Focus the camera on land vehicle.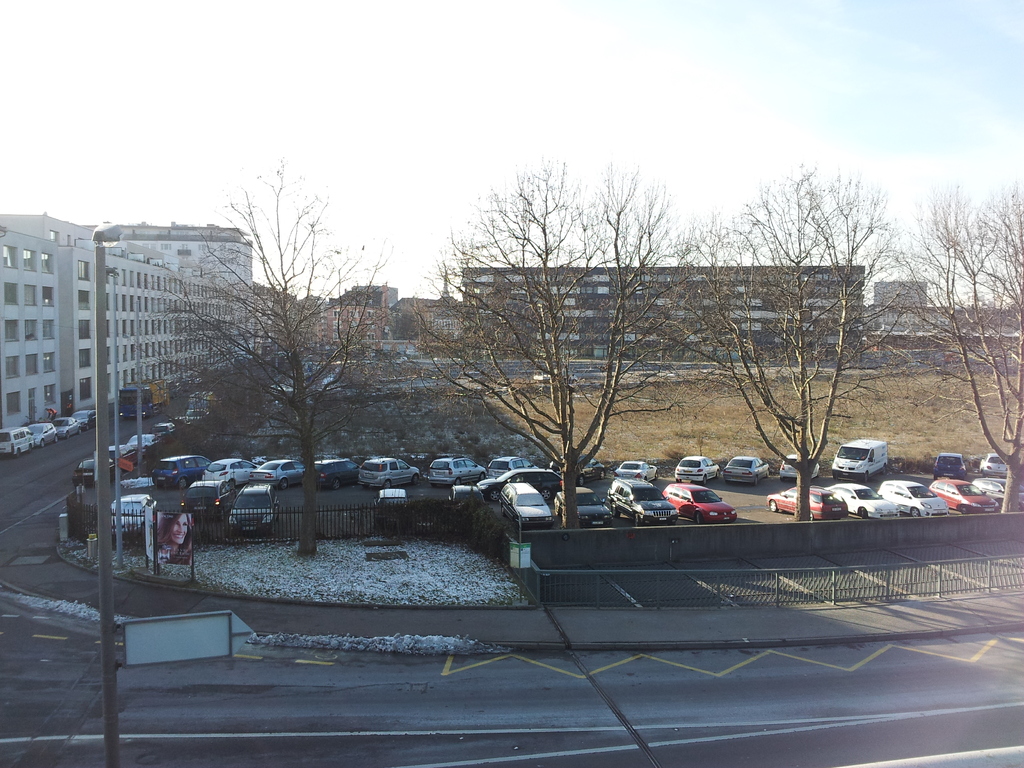
Focus region: Rect(28, 420, 58, 449).
